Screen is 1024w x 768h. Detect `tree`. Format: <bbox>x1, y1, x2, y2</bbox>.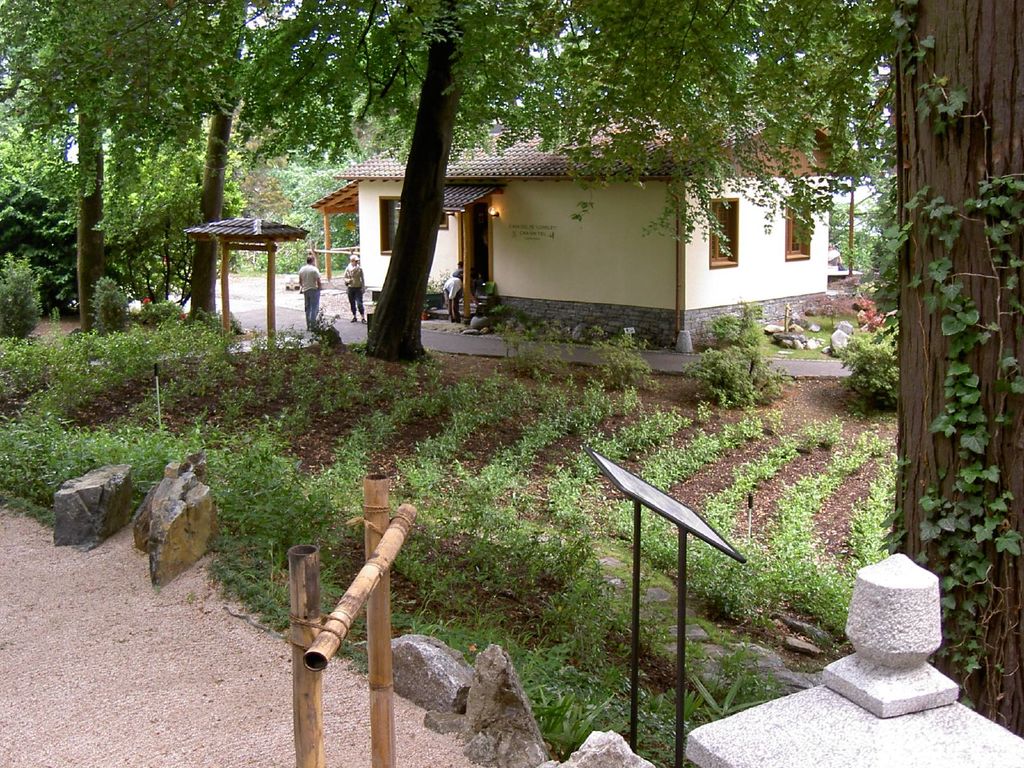
<bbox>742, 0, 1023, 737</bbox>.
